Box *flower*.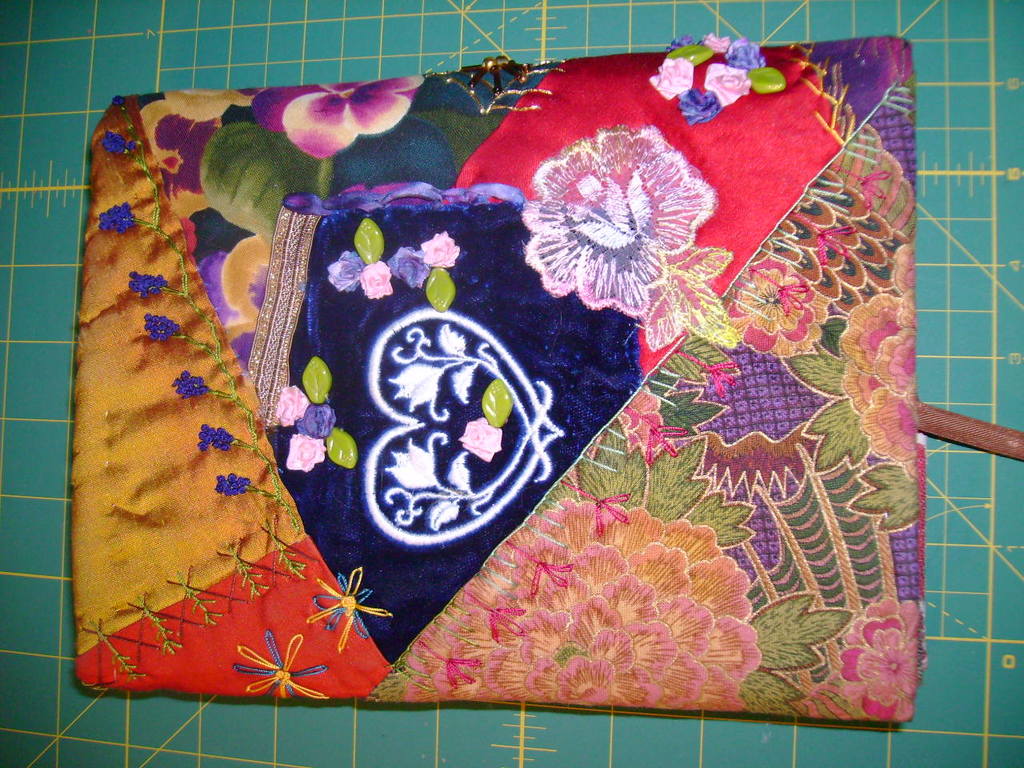
l=420, t=232, r=462, b=268.
